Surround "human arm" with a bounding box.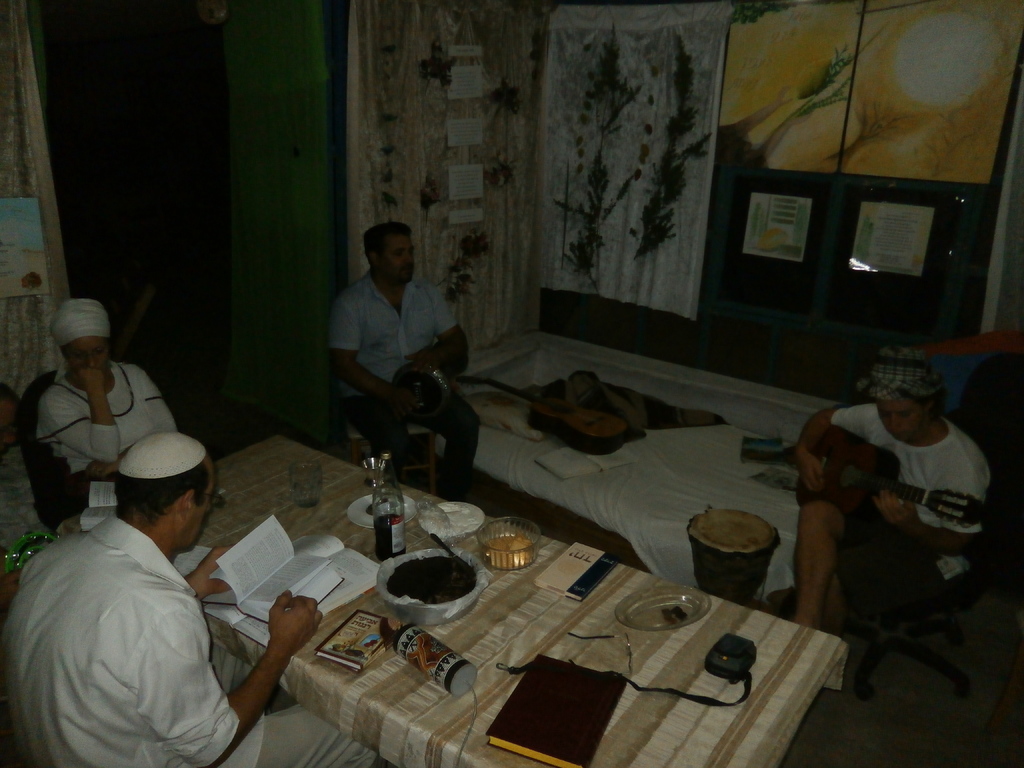
(left=792, top=402, right=878, bottom=493).
